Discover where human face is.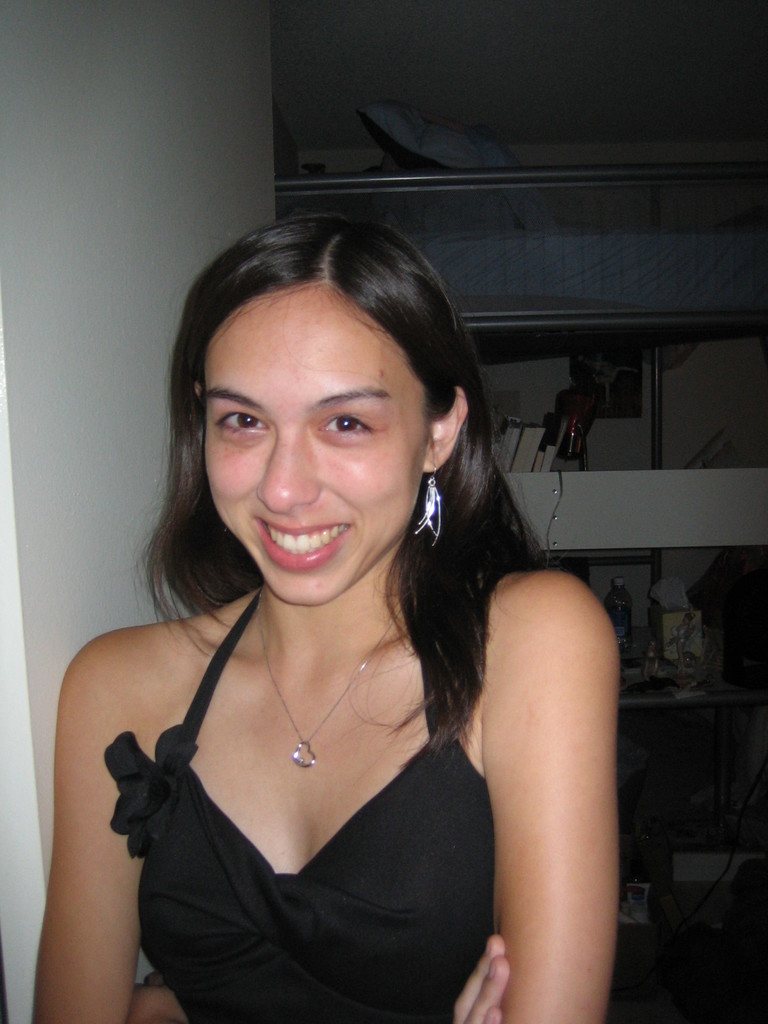
Discovered at {"x1": 205, "y1": 280, "x2": 431, "y2": 607}.
